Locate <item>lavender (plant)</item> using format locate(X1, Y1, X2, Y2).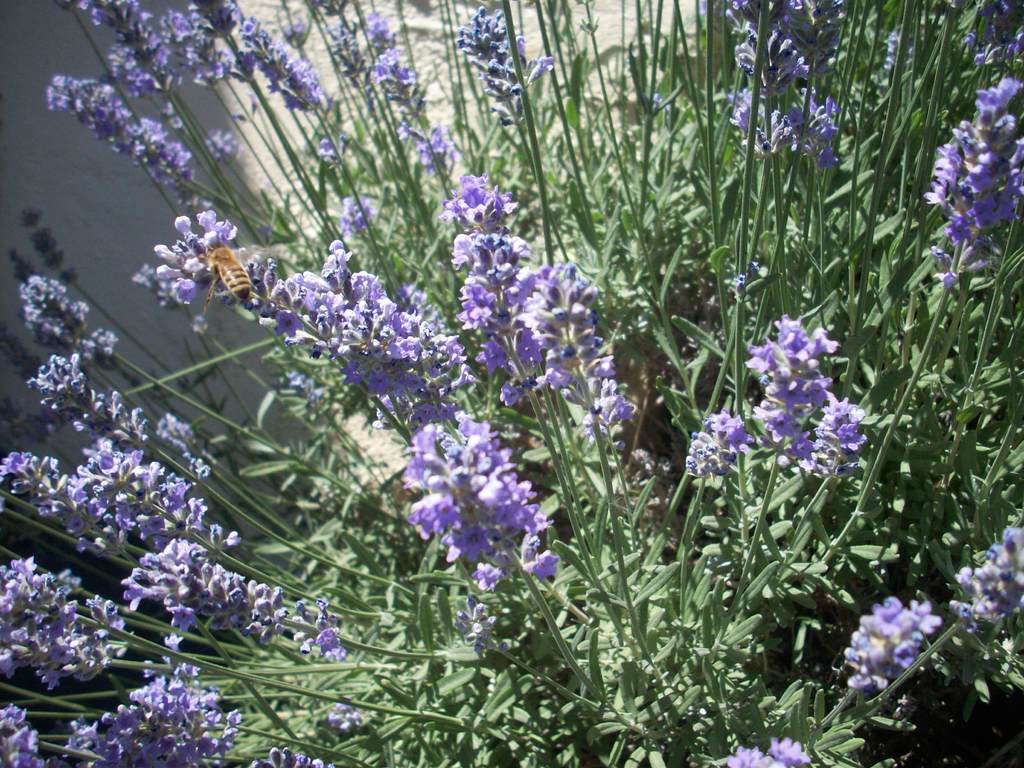
locate(242, 22, 391, 260).
